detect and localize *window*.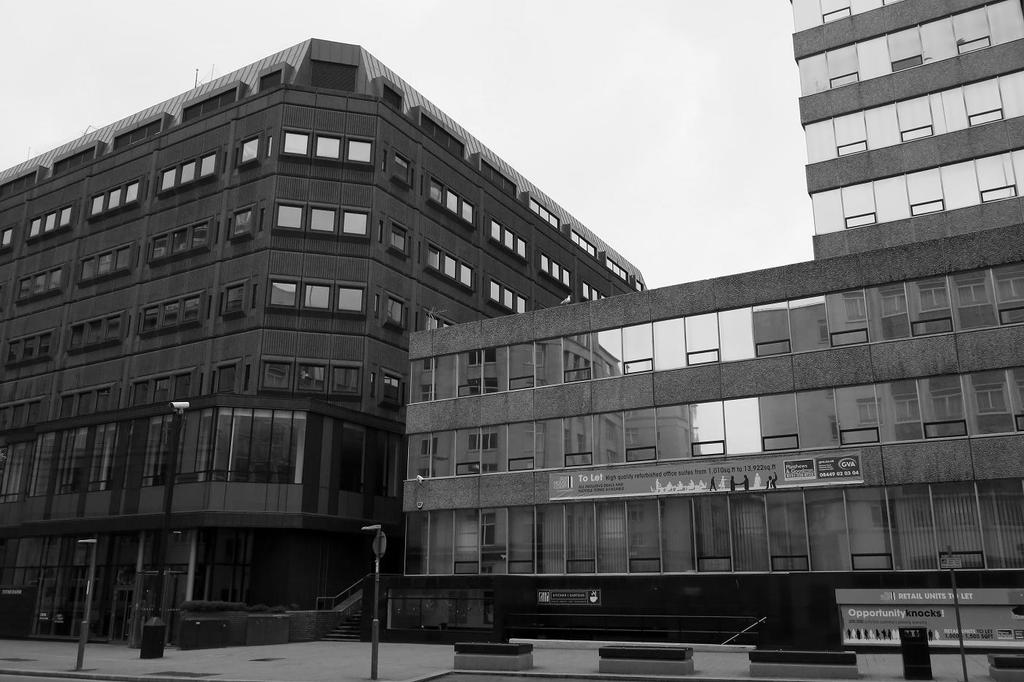
Localized at 276,200,304,232.
